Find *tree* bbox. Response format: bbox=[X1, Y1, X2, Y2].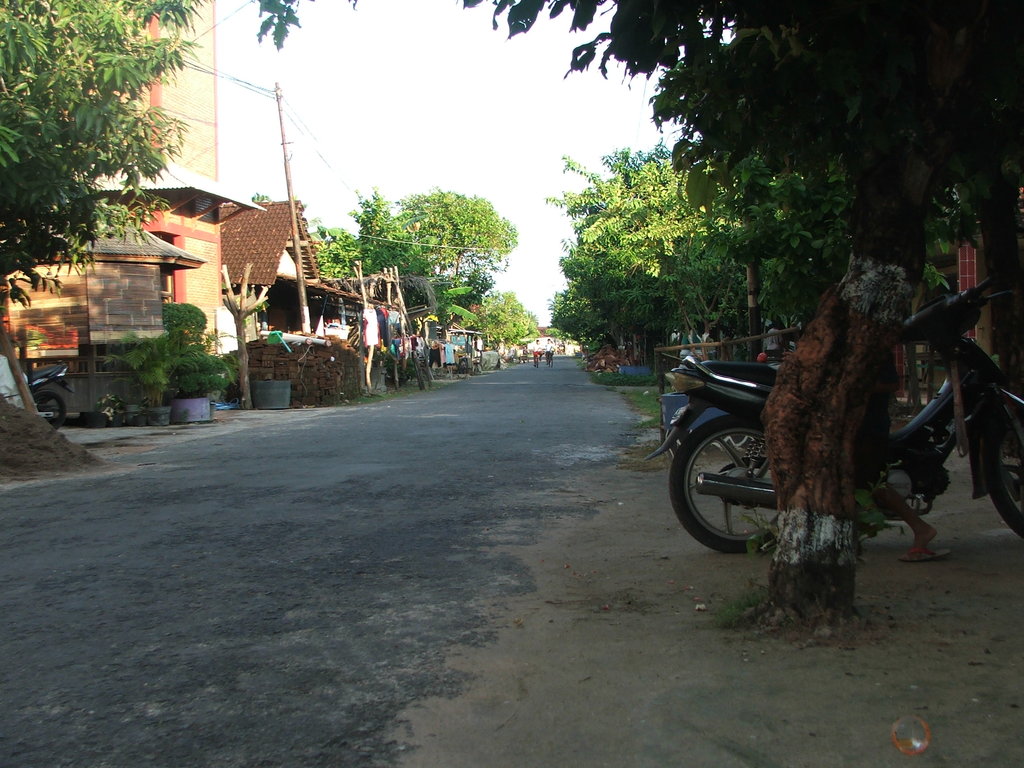
bbox=[305, 220, 364, 282].
